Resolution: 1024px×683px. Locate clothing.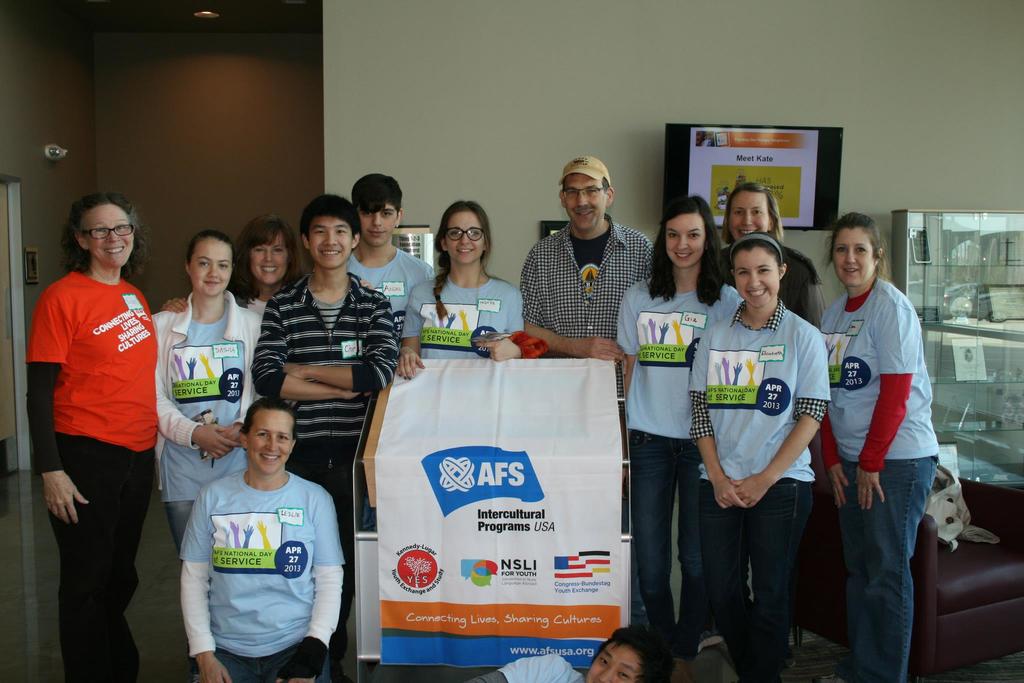
<region>149, 288, 262, 540</region>.
